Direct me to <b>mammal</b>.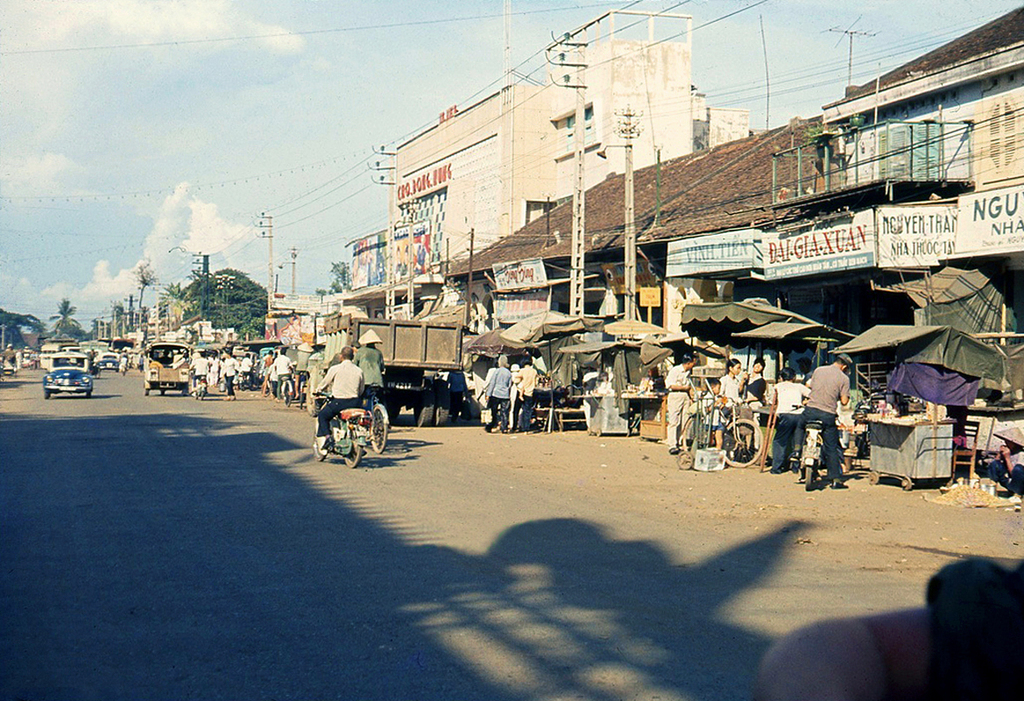
Direction: 511, 358, 535, 430.
